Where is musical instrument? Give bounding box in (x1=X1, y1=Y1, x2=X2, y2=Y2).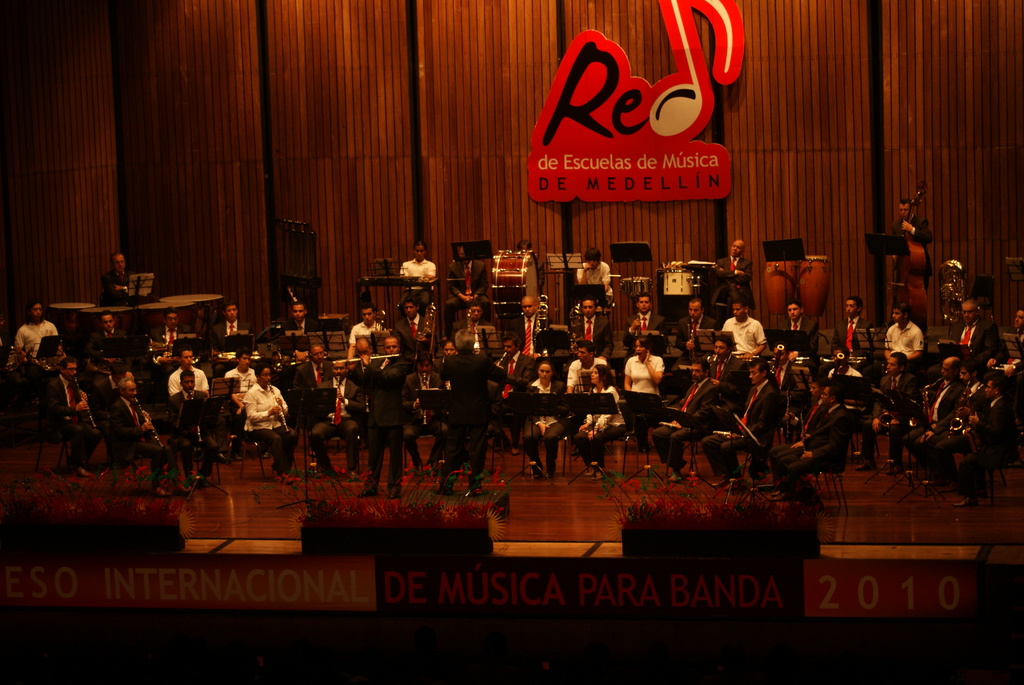
(x1=490, y1=350, x2=510, y2=382).
